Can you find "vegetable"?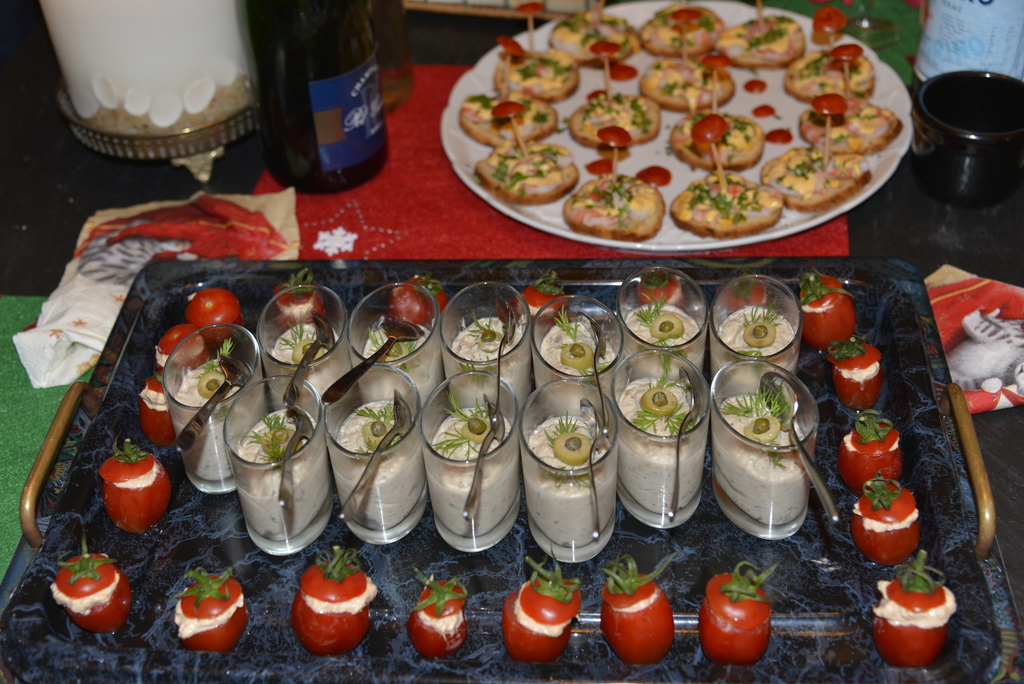
Yes, bounding box: box=[279, 293, 324, 332].
